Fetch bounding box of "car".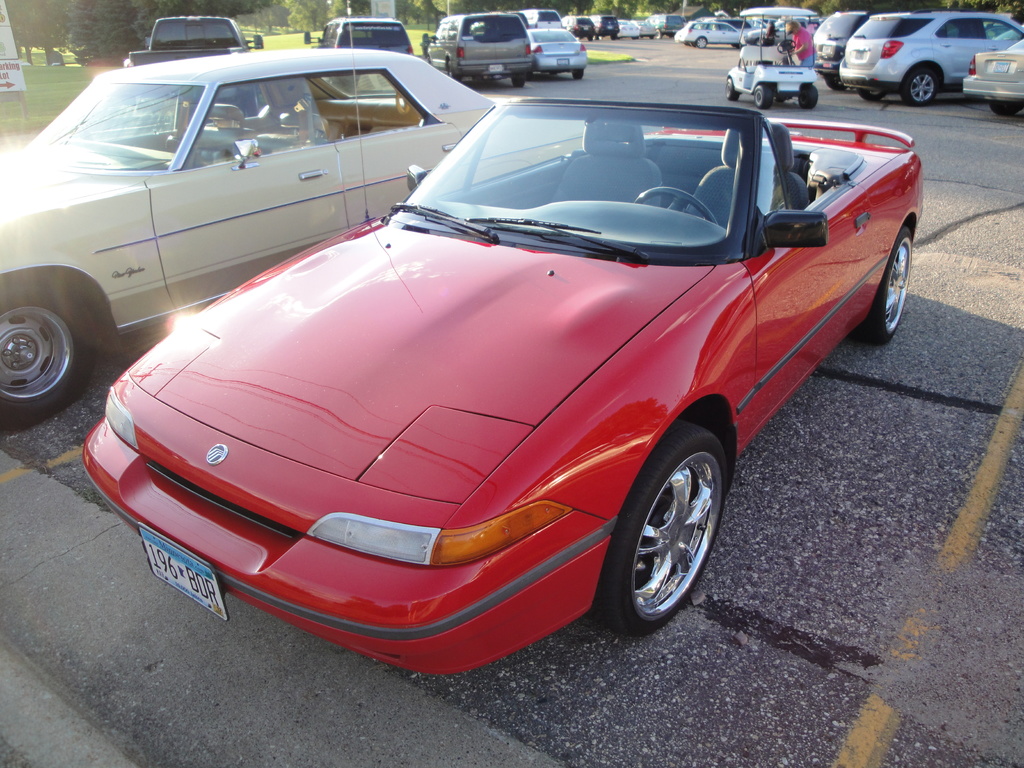
Bbox: [675,20,748,50].
